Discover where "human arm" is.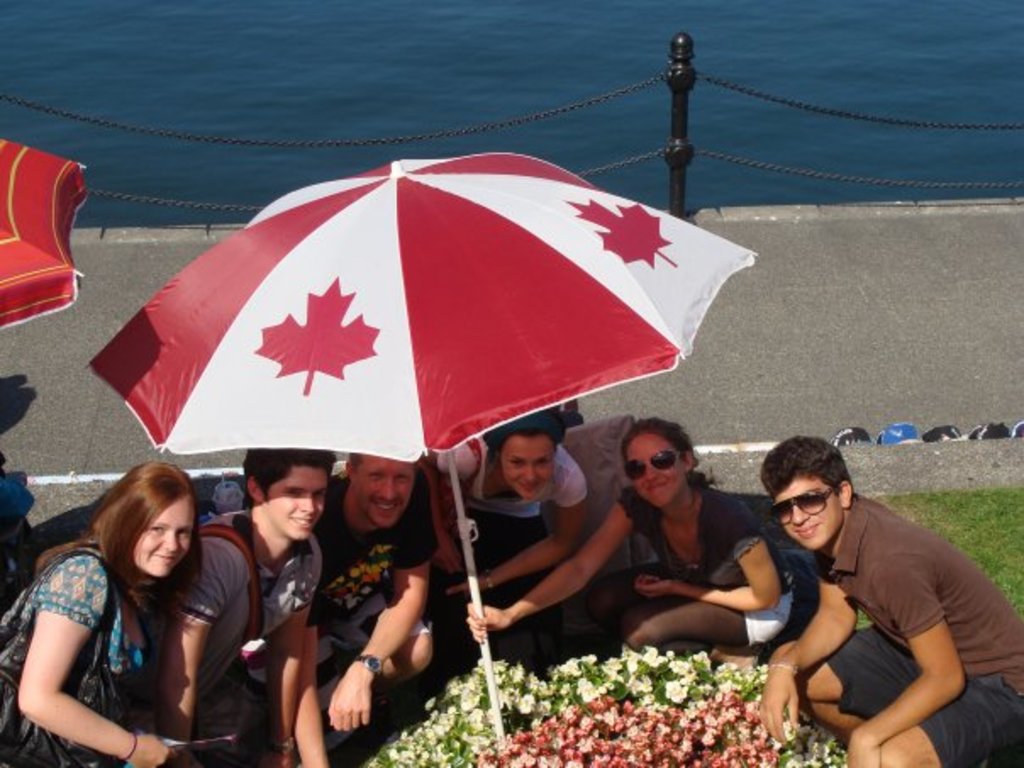
Discovered at (x1=331, y1=473, x2=437, y2=729).
